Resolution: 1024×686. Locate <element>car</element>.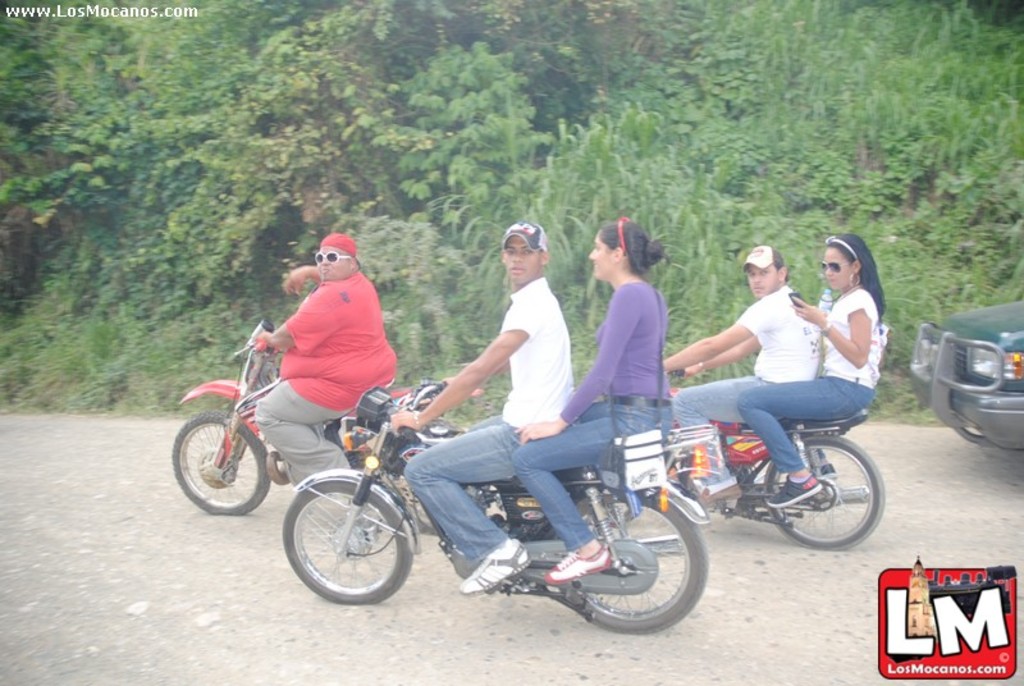
l=910, t=299, r=1023, b=453.
